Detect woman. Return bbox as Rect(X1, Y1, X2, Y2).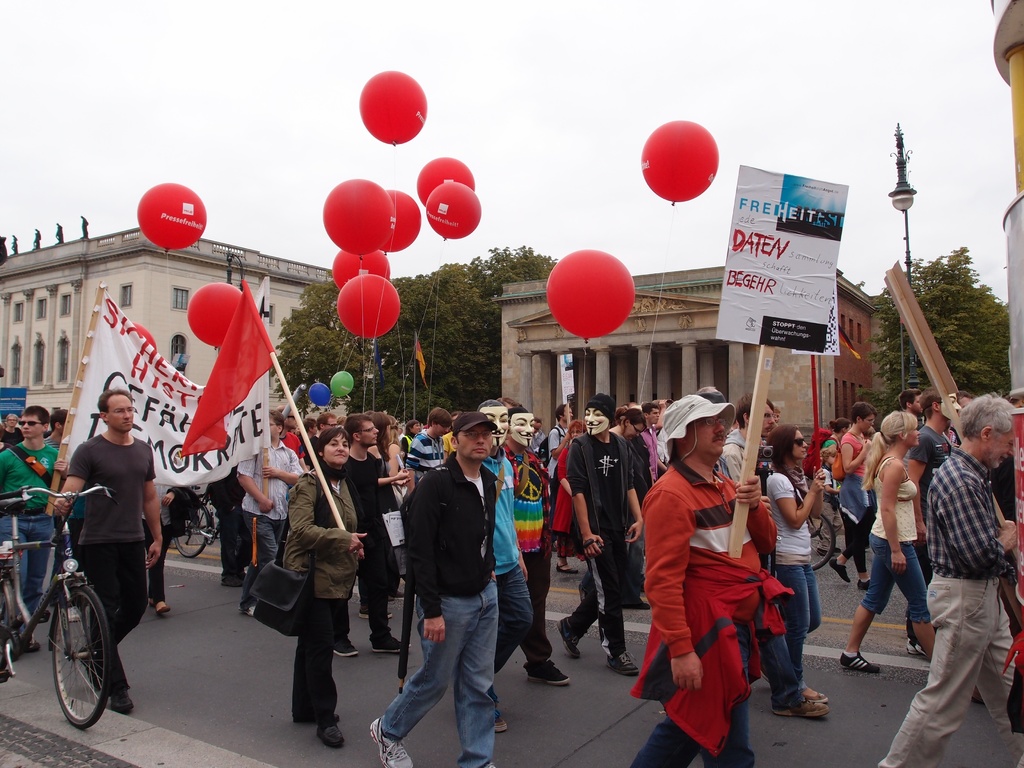
Rect(767, 421, 833, 712).
